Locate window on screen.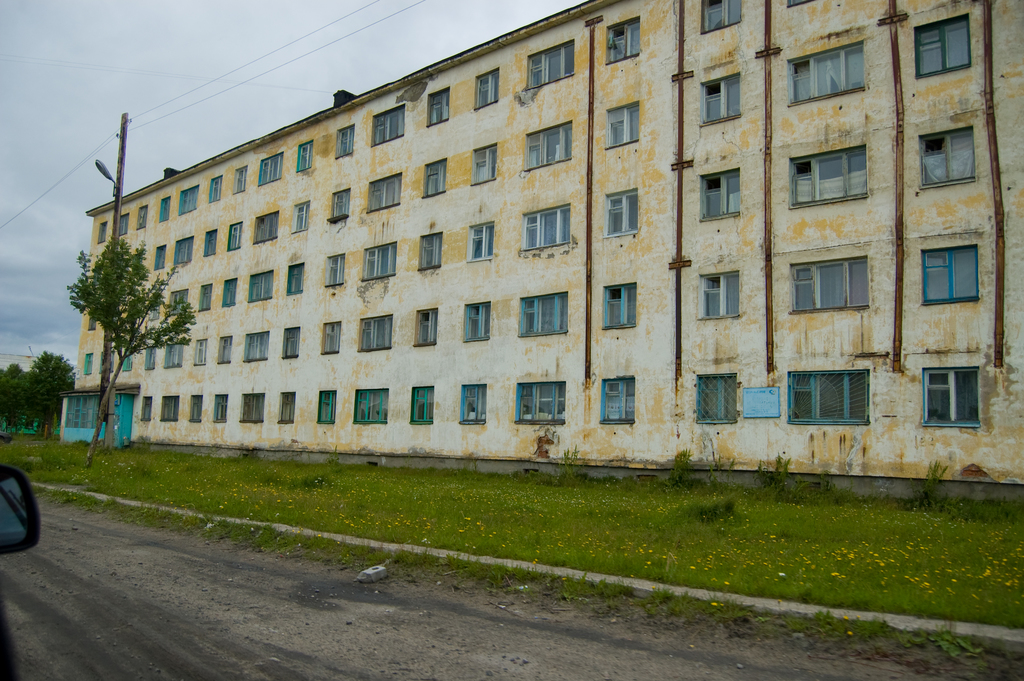
On screen at {"x1": 430, "y1": 88, "x2": 452, "y2": 122}.
